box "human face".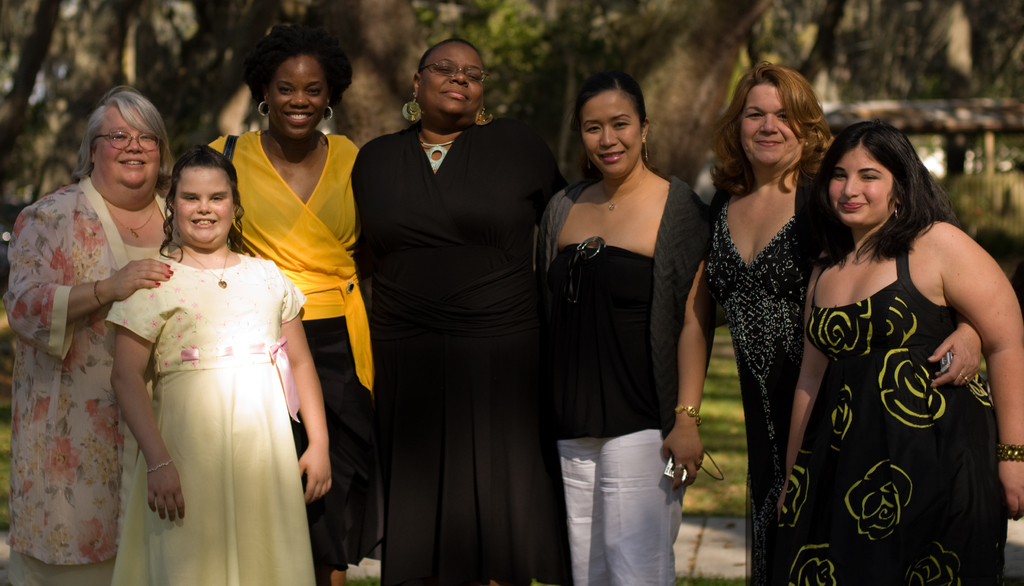
<region>96, 106, 161, 196</region>.
